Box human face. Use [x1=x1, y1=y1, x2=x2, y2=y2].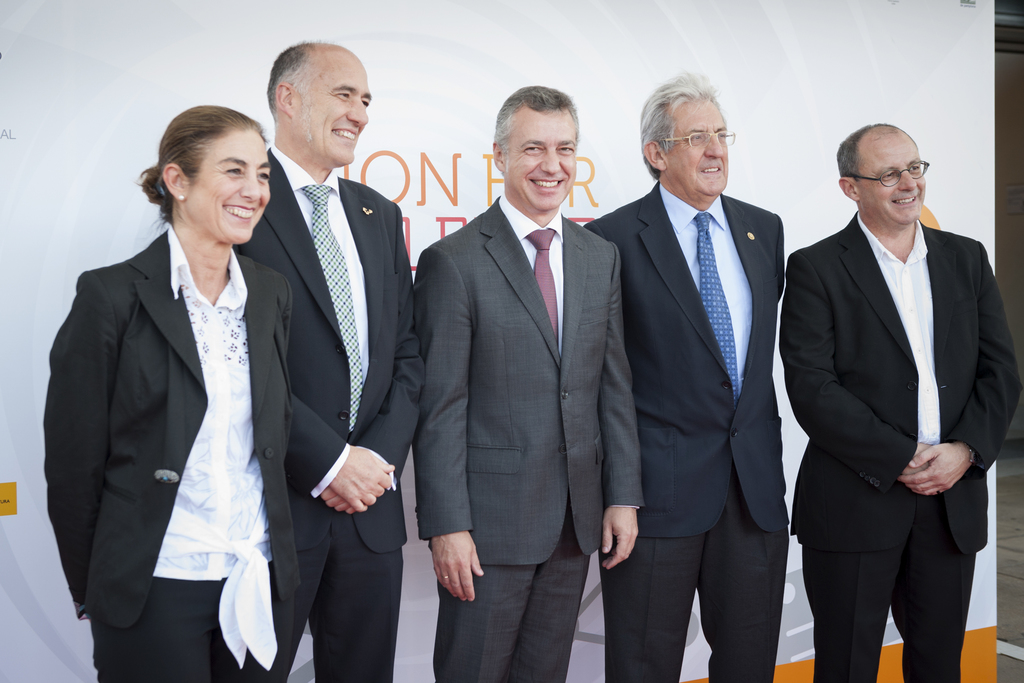
[x1=507, y1=110, x2=573, y2=206].
